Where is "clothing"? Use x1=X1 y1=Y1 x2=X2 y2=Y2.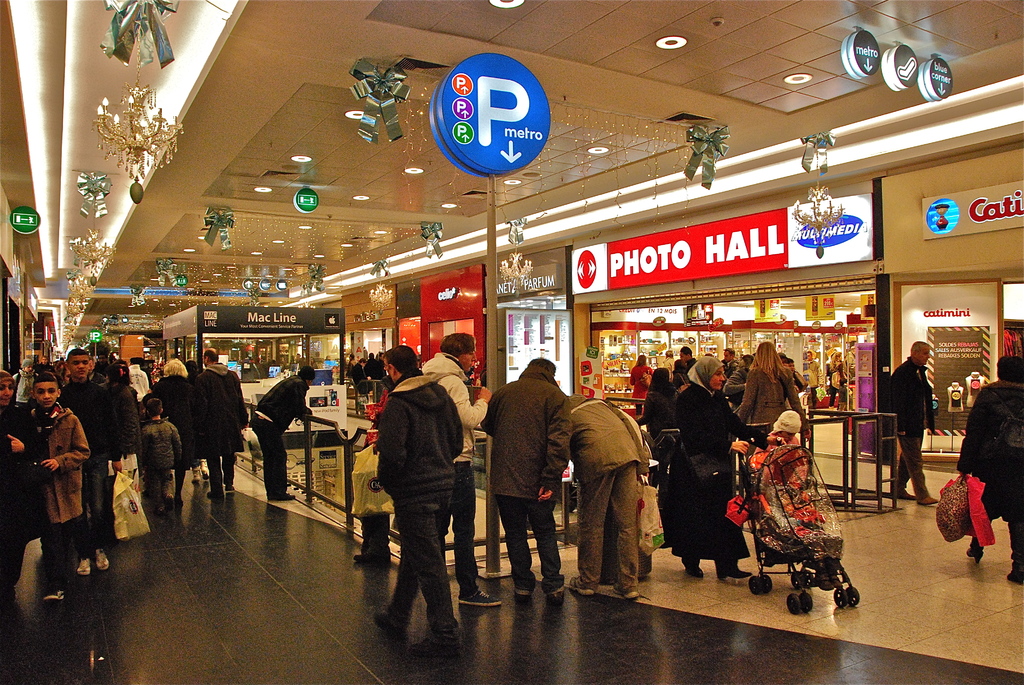
x1=424 y1=347 x2=486 y2=592.
